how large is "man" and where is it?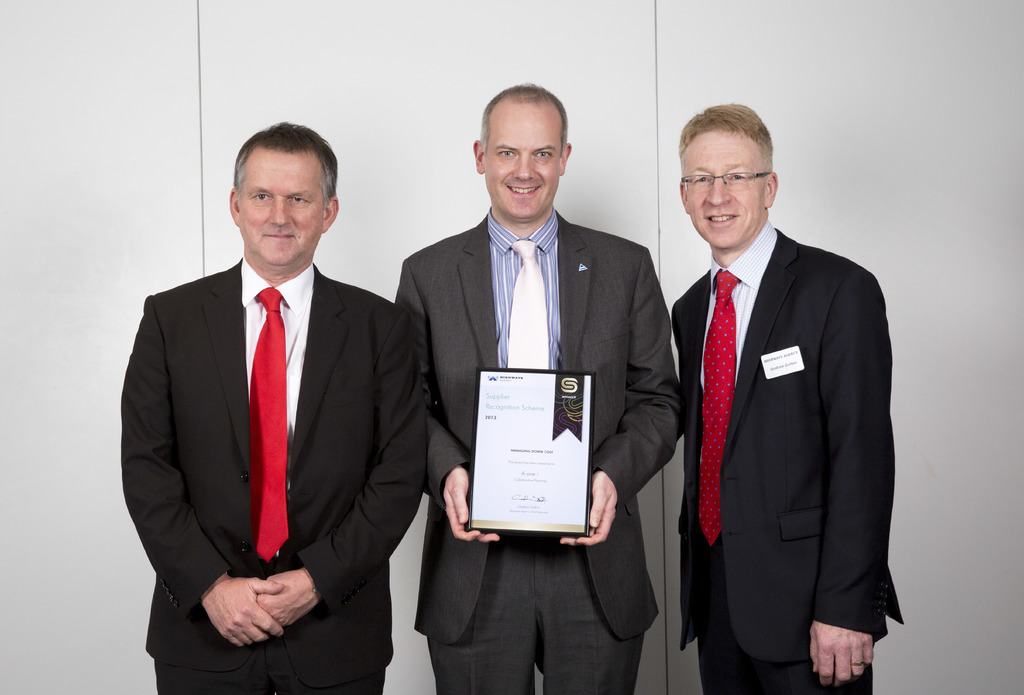
Bounding box: bbox=[646, 94, 896, 694].
